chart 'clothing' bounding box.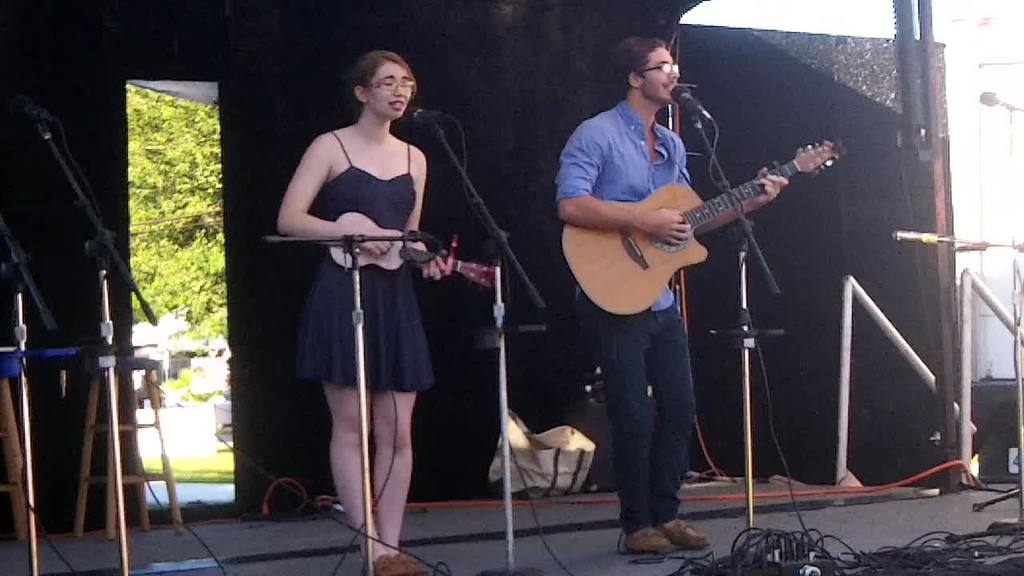
Charted: 547 90 692 536.
